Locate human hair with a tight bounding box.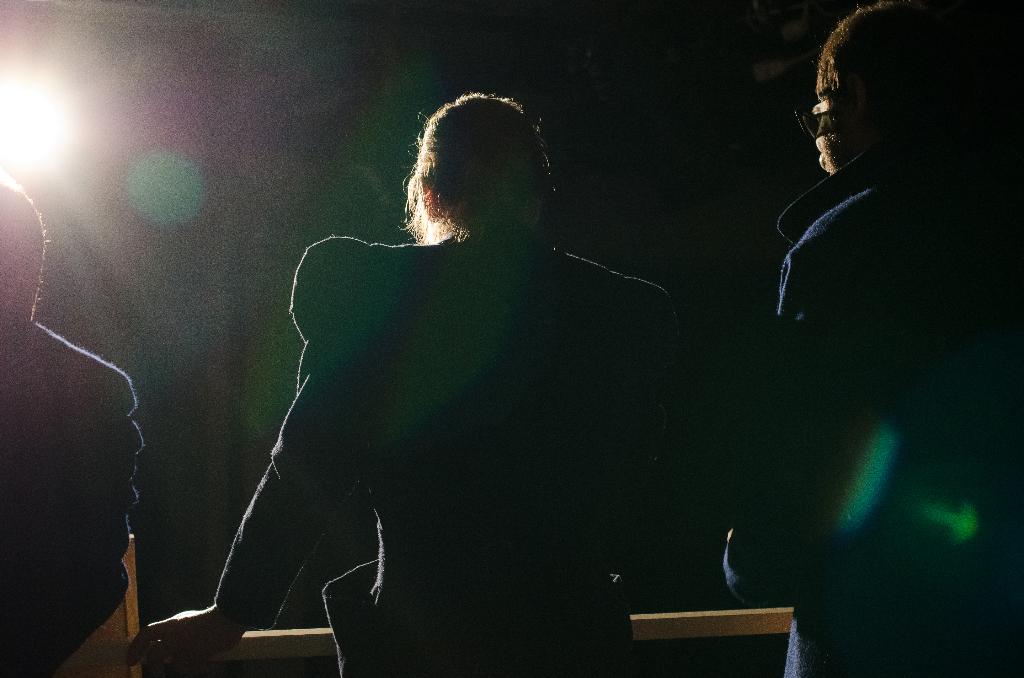
[816,0,956,141].
